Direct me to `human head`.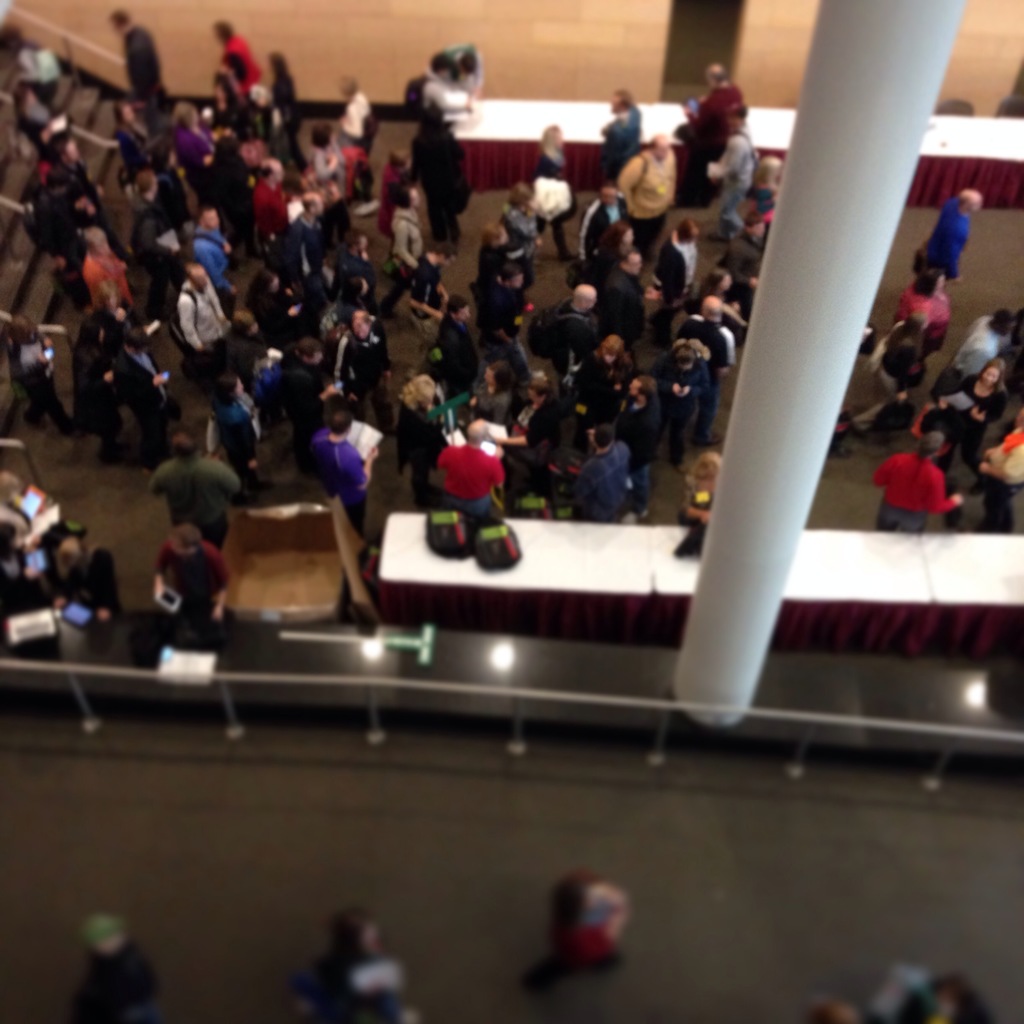
Direction: [x1=0, y1=11, x2=779, y2=611].
